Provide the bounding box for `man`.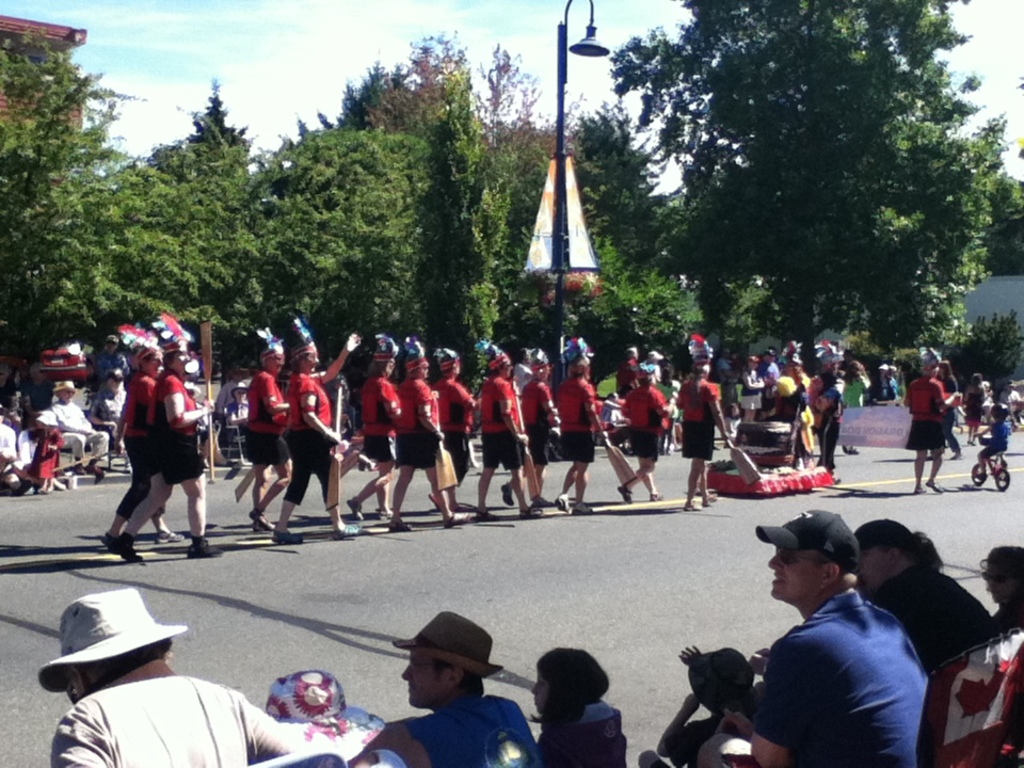
34:582:294:767.
